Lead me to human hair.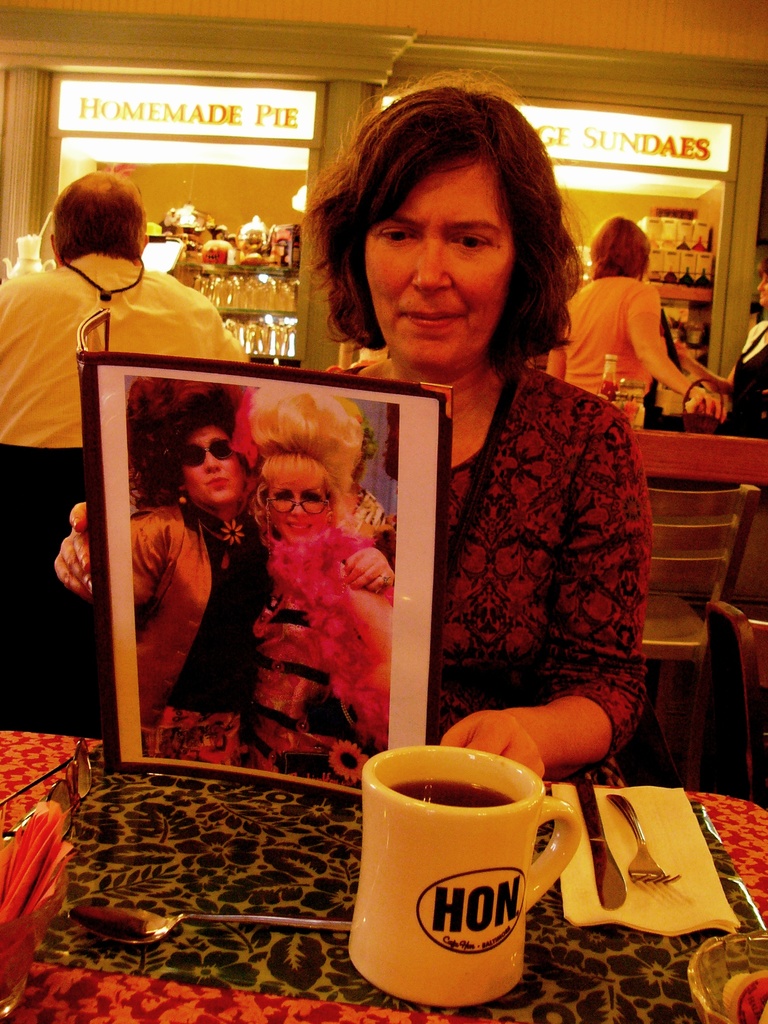
Lead to [left=250, top=452, right=350, bottom=524].
